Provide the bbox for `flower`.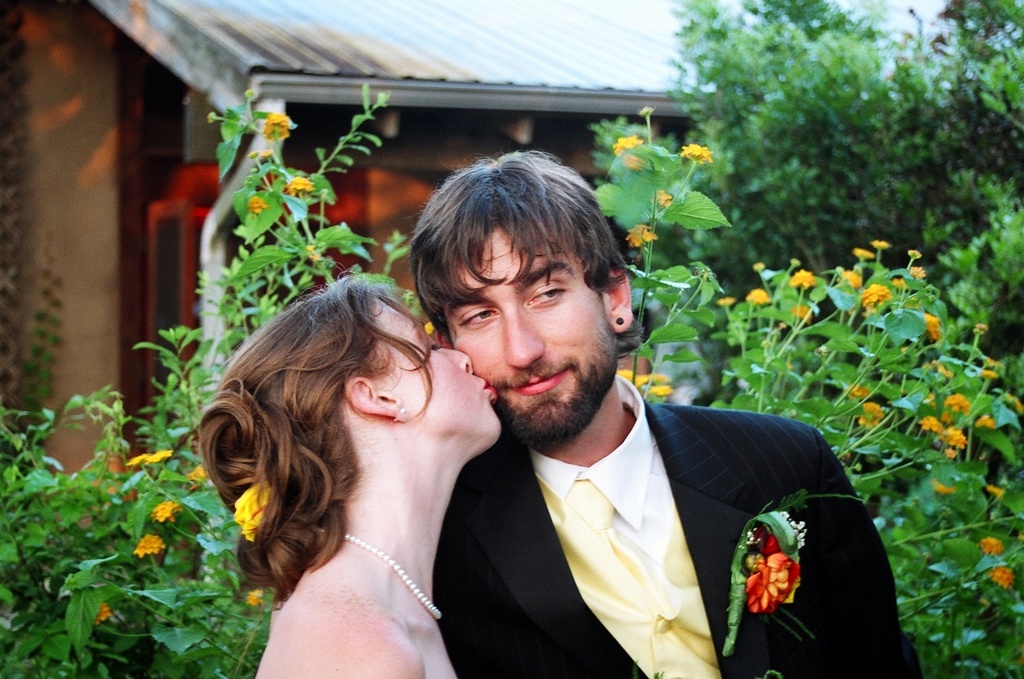
741, 537, 809, 628.
